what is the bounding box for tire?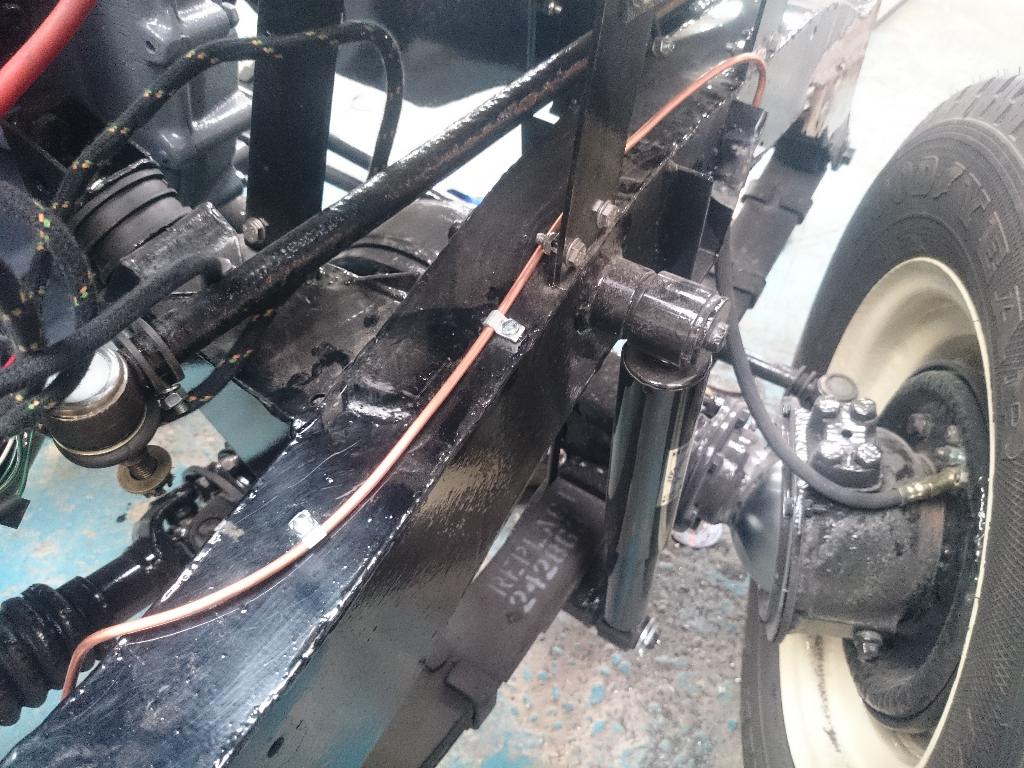
x1=749 y1=67 x2=1023 y2=767.
